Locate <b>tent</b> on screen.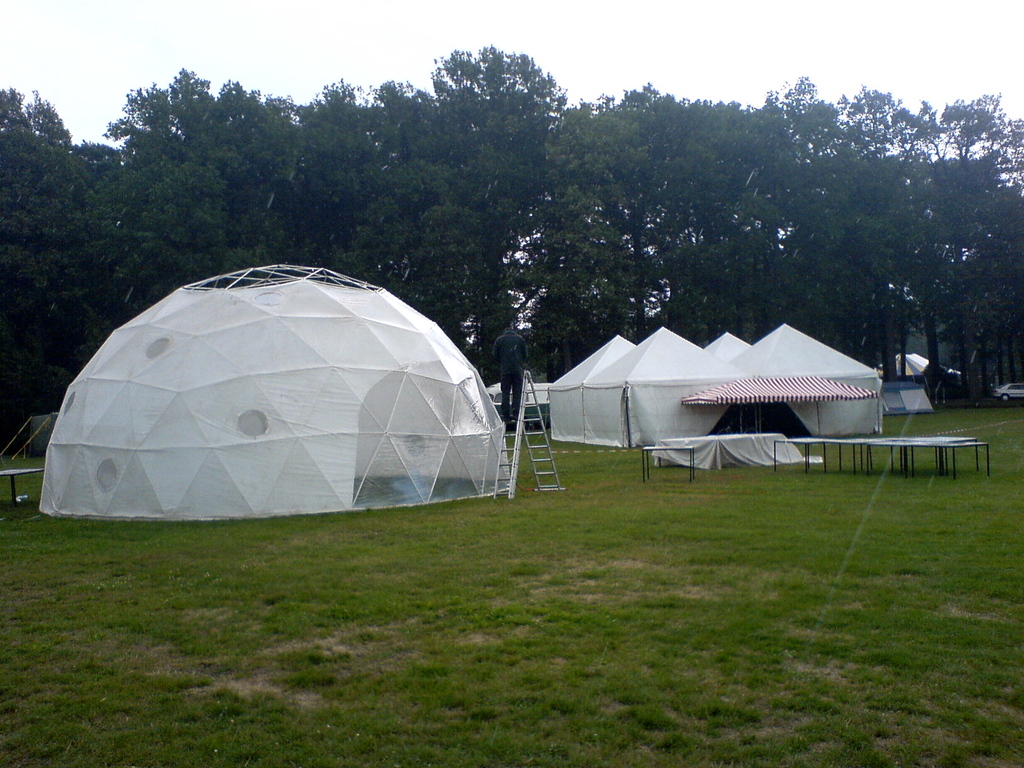
On screen at locate(33, 278, 532, 532).
